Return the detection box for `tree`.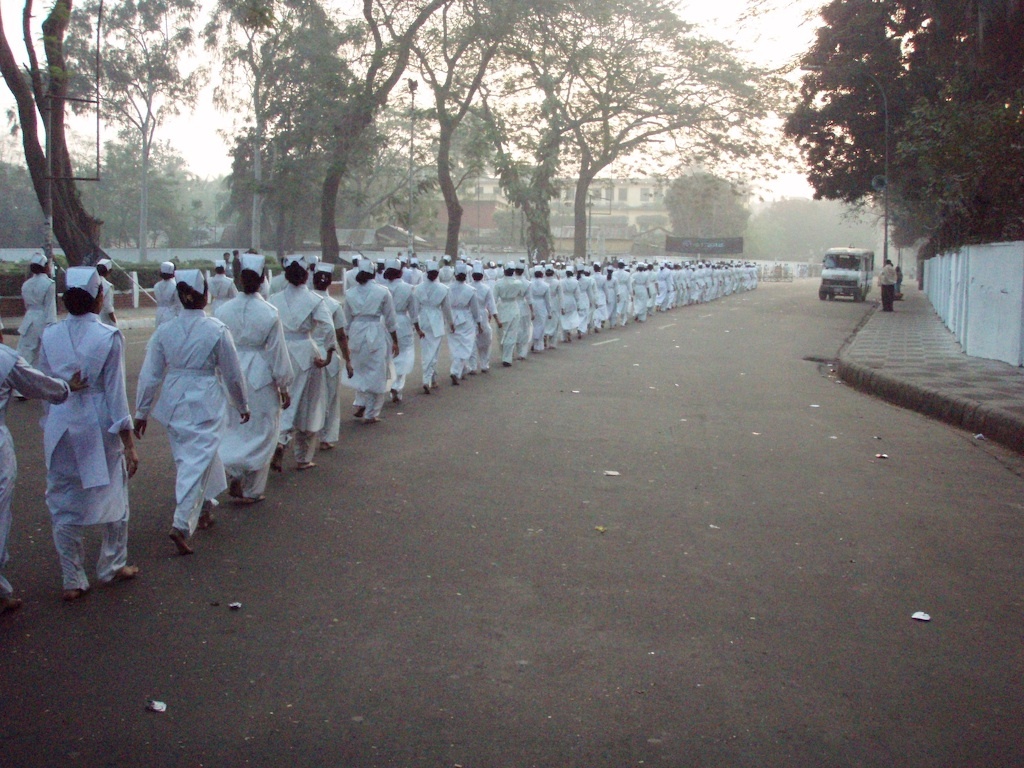
locate(70, 133, 207, 262).
